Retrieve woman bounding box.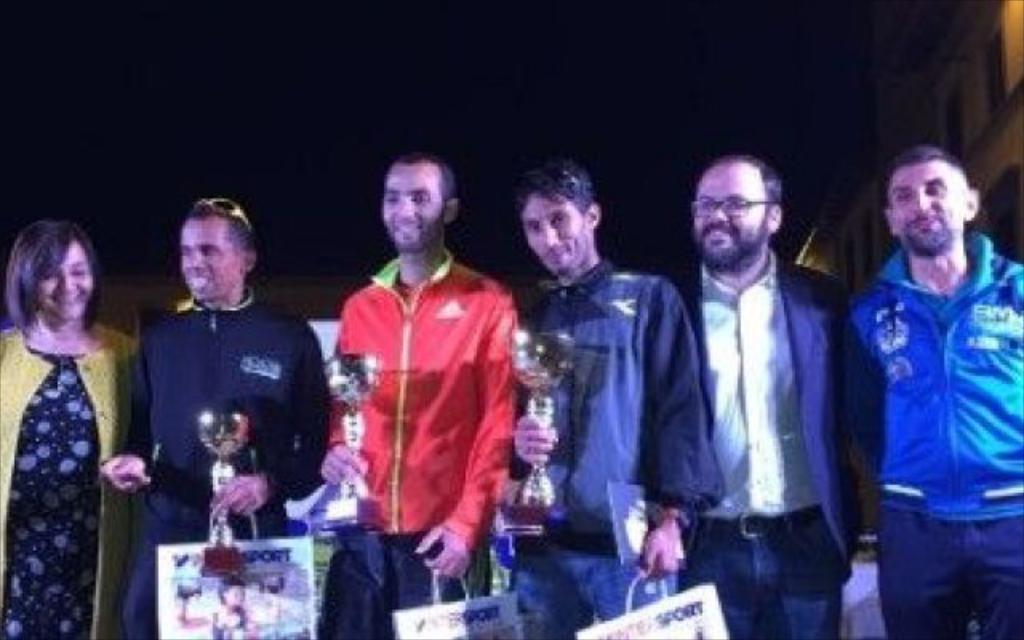
Bounding box: select_region(0, 219, 138, 638).
